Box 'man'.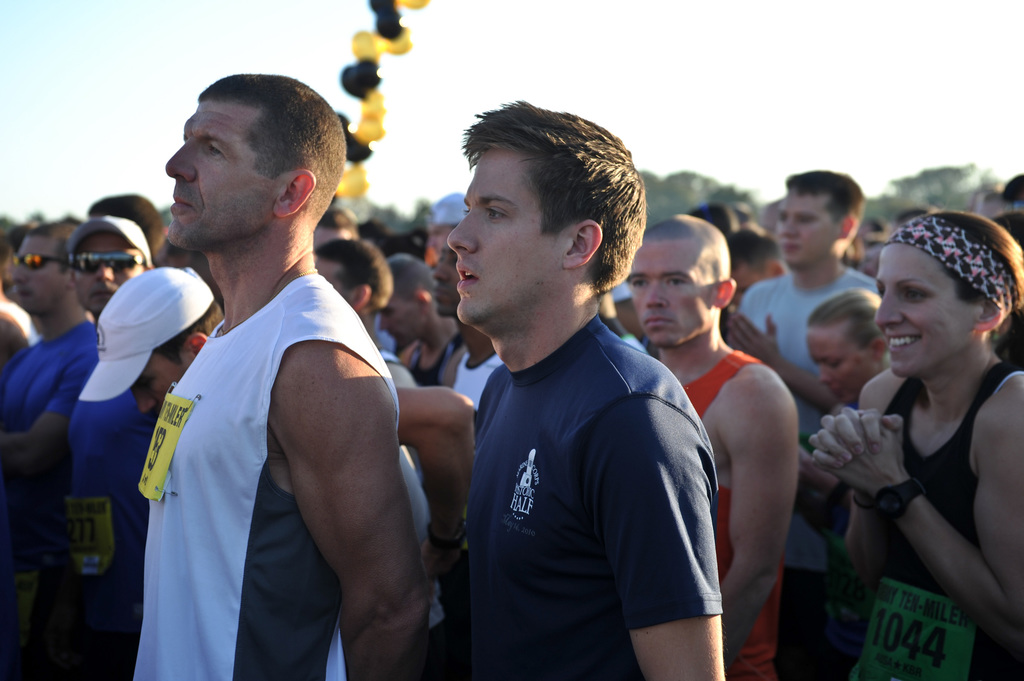
locate(66, 216, 161, 680).
